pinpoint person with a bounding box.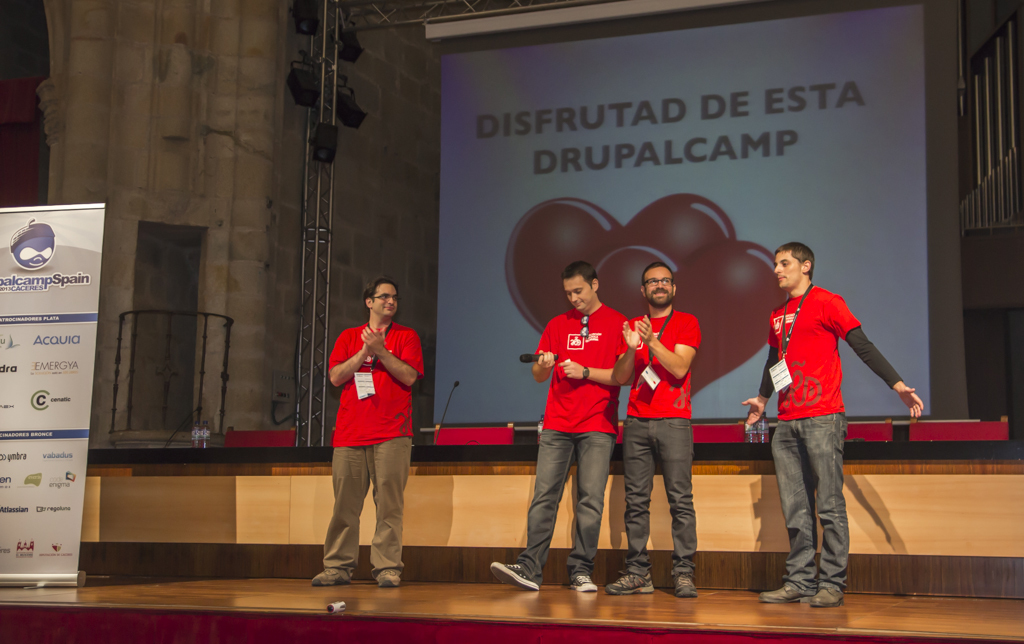
rect(738, 241, 924, 606).
